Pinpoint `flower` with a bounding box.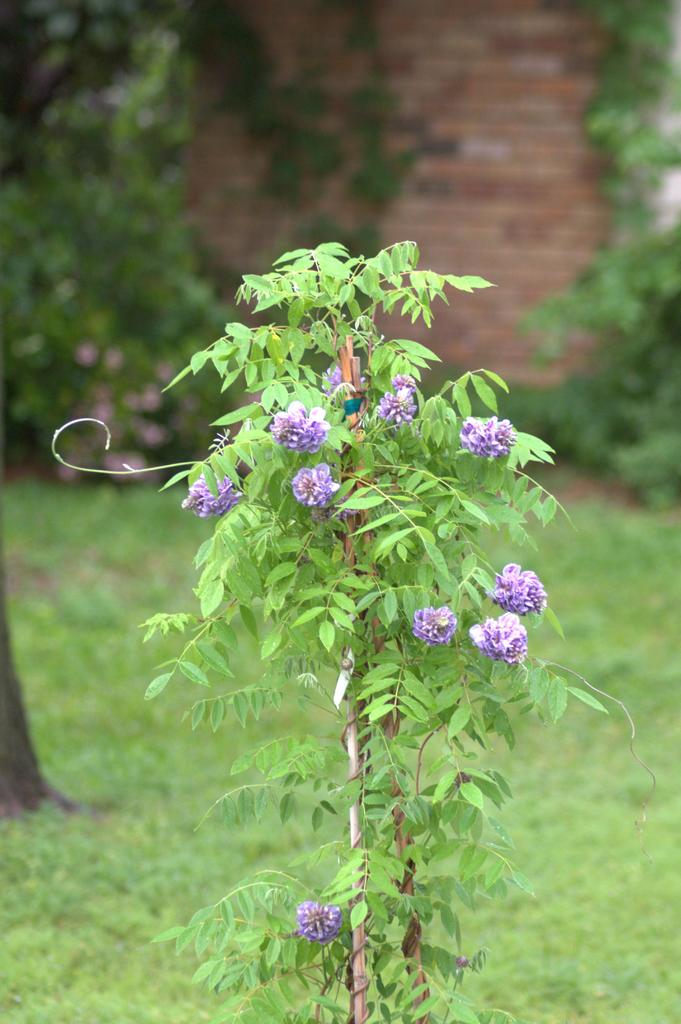
locate(270, 402, 326, 463).
